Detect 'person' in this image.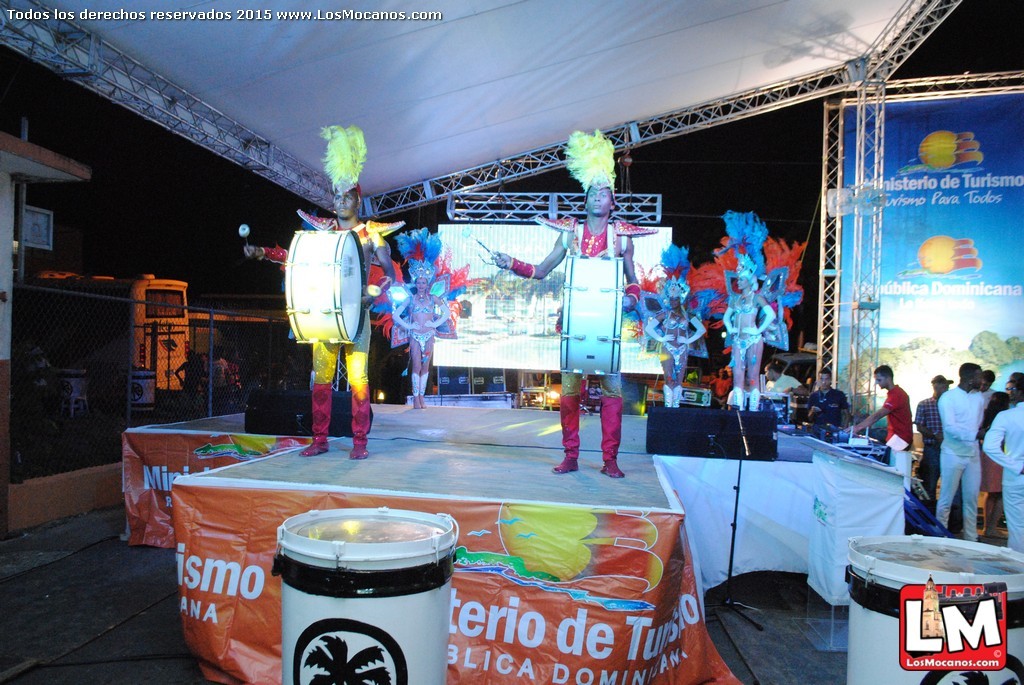
Detection: <region>704, 366, 734, 407</region>.
